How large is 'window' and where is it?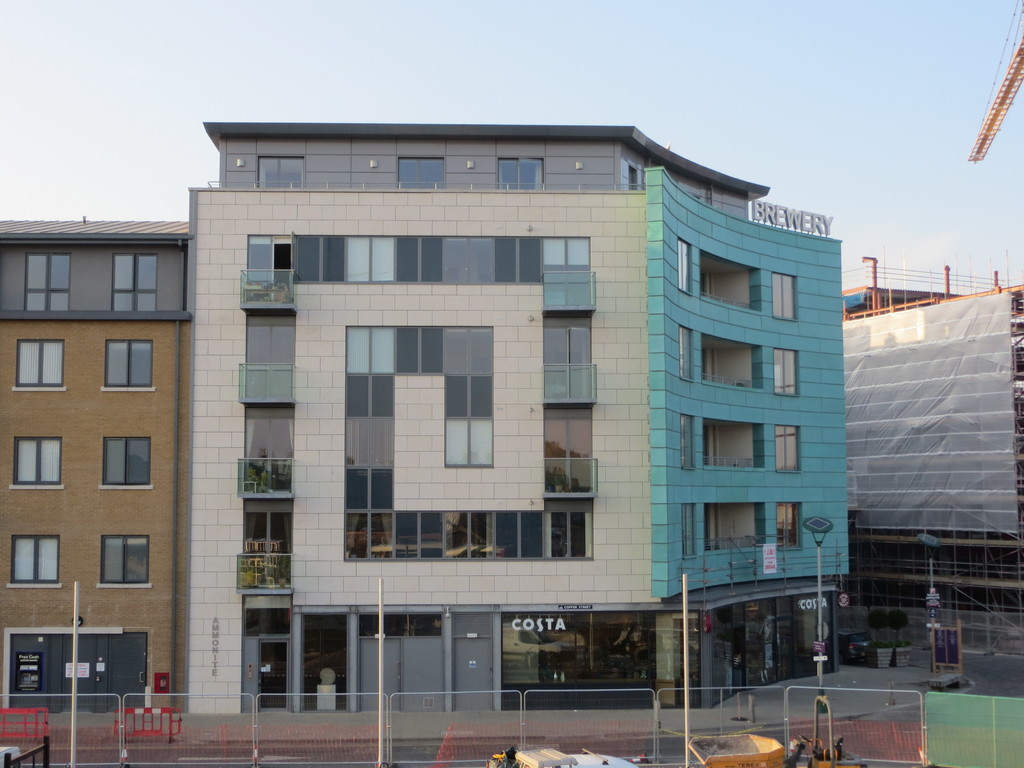
Bounding box: Rect(399, 159, 444, 188).
